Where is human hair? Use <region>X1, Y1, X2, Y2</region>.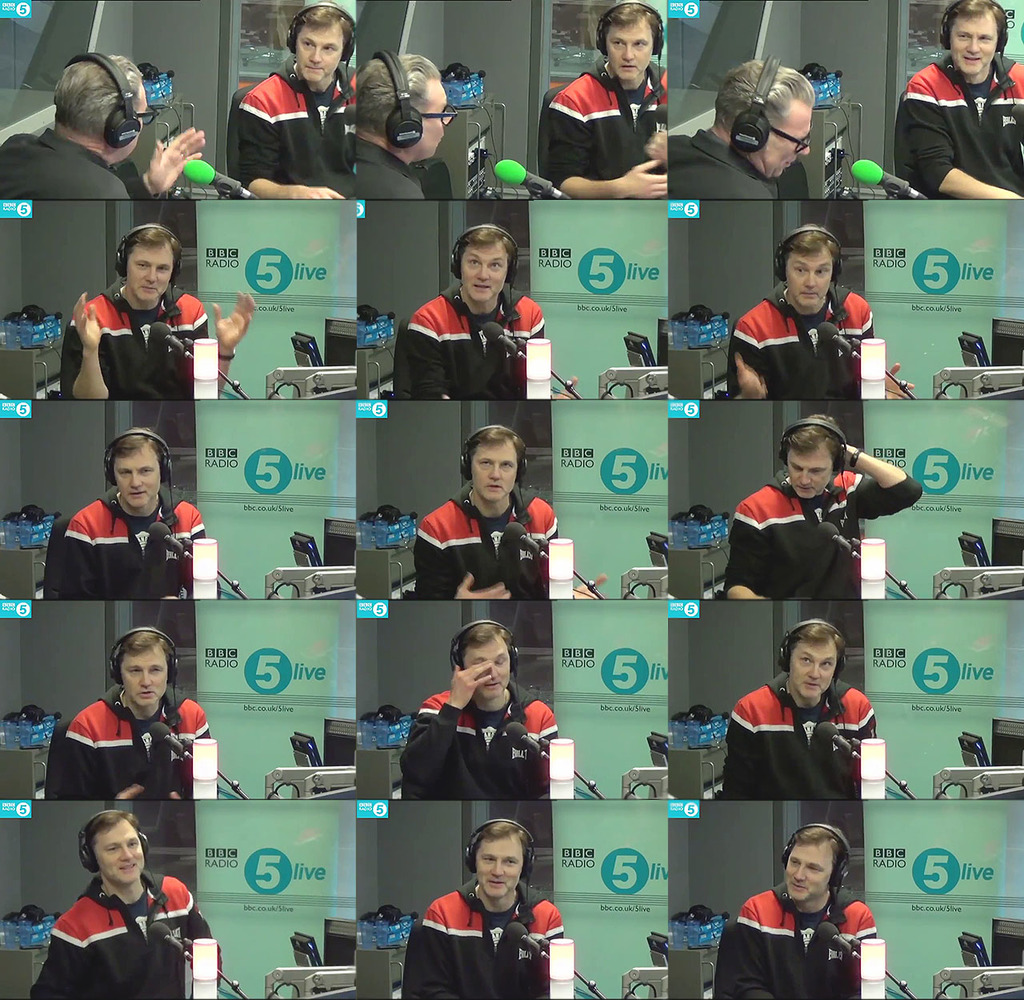
<region>606, 1, 668, 33</region>.
